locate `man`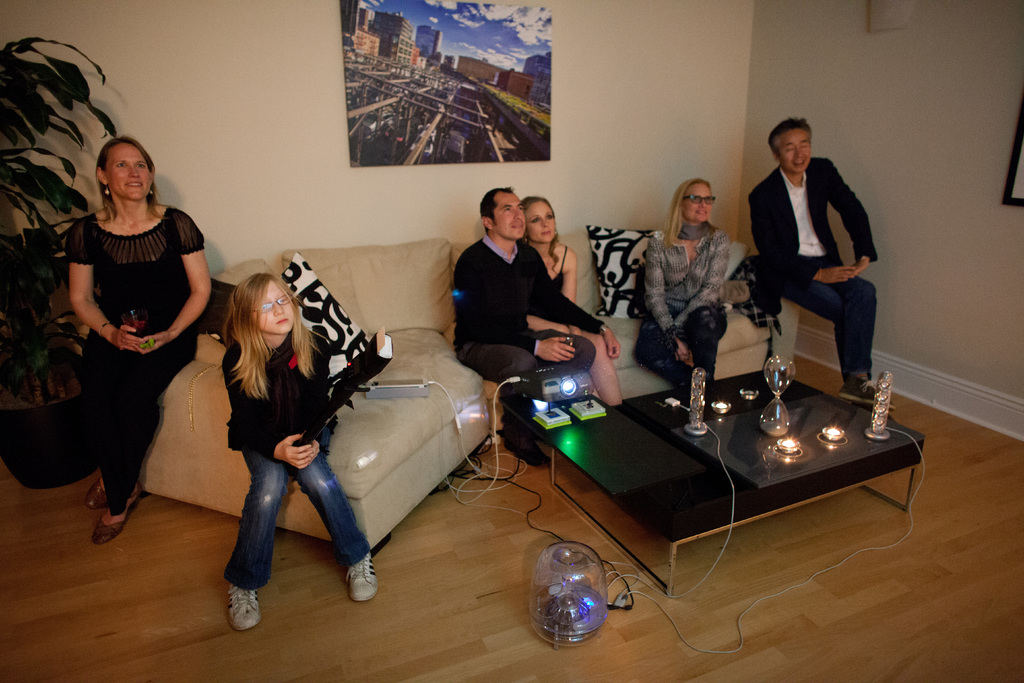
[454,186,618,465]
